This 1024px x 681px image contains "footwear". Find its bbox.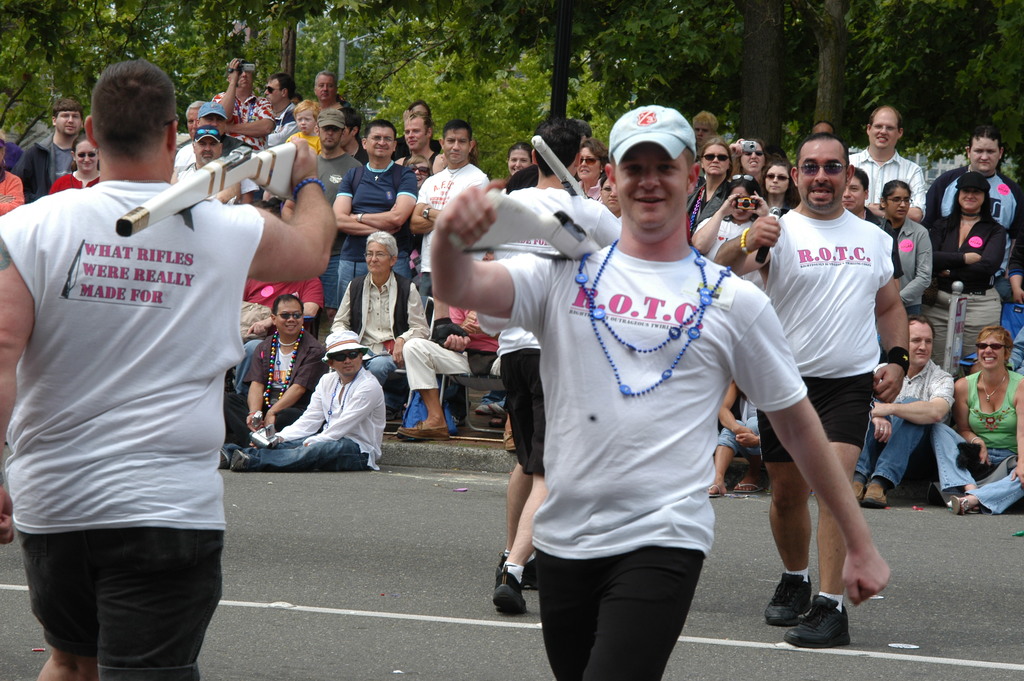
pyautogui.locateOnScreen(218, 447, 234, 470).
